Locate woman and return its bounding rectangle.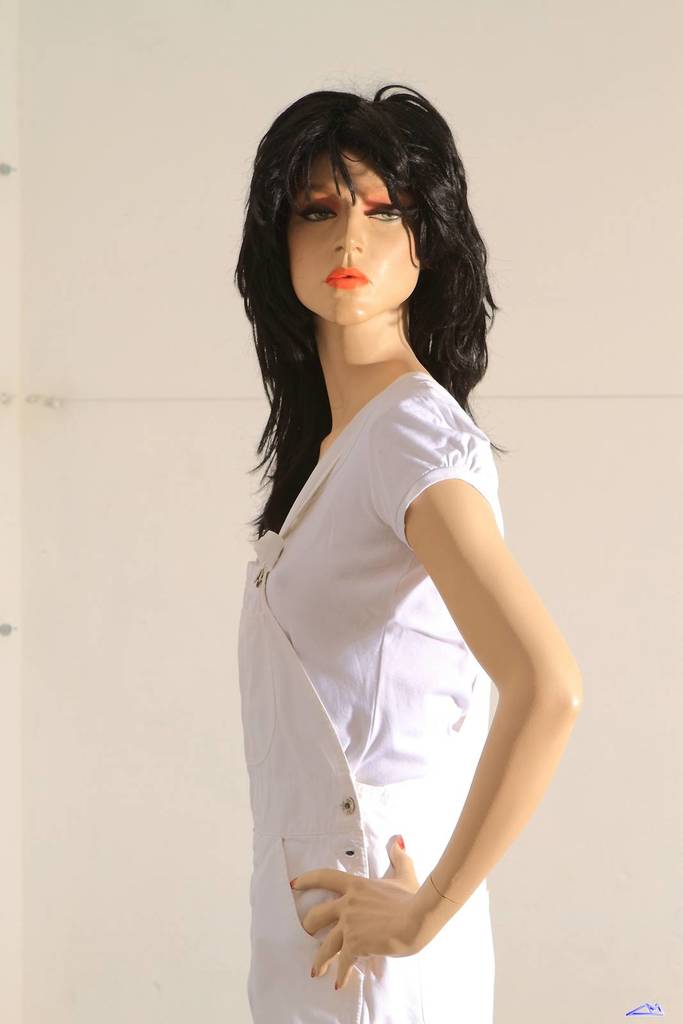
(left=173, top=72, right=597, bottom=1023).
